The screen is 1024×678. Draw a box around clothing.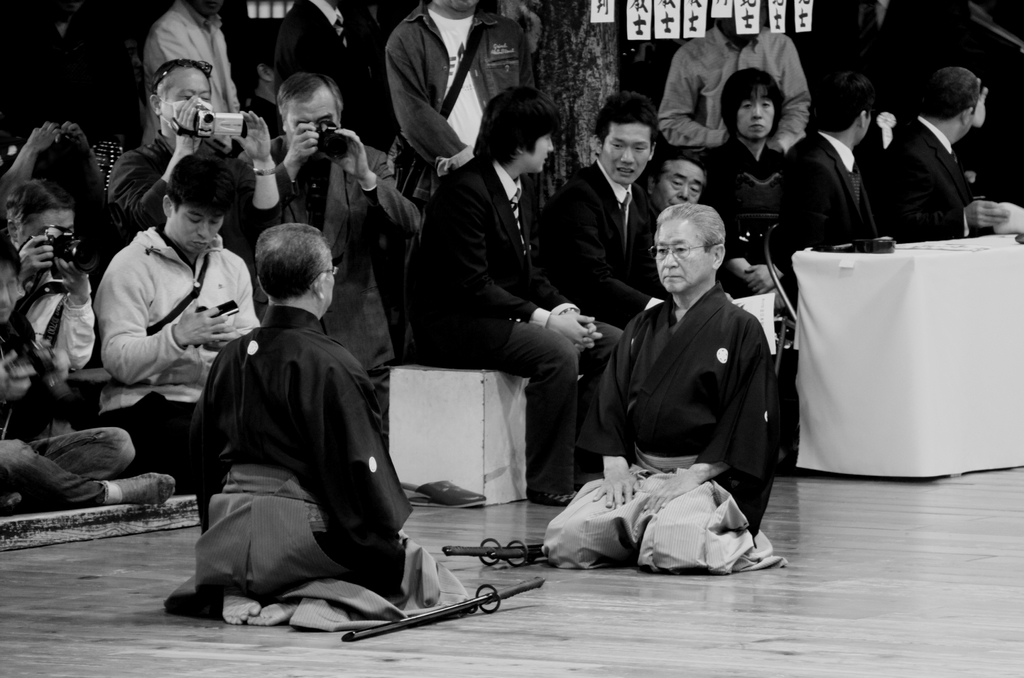
crop(392, 8, 546, 188).
